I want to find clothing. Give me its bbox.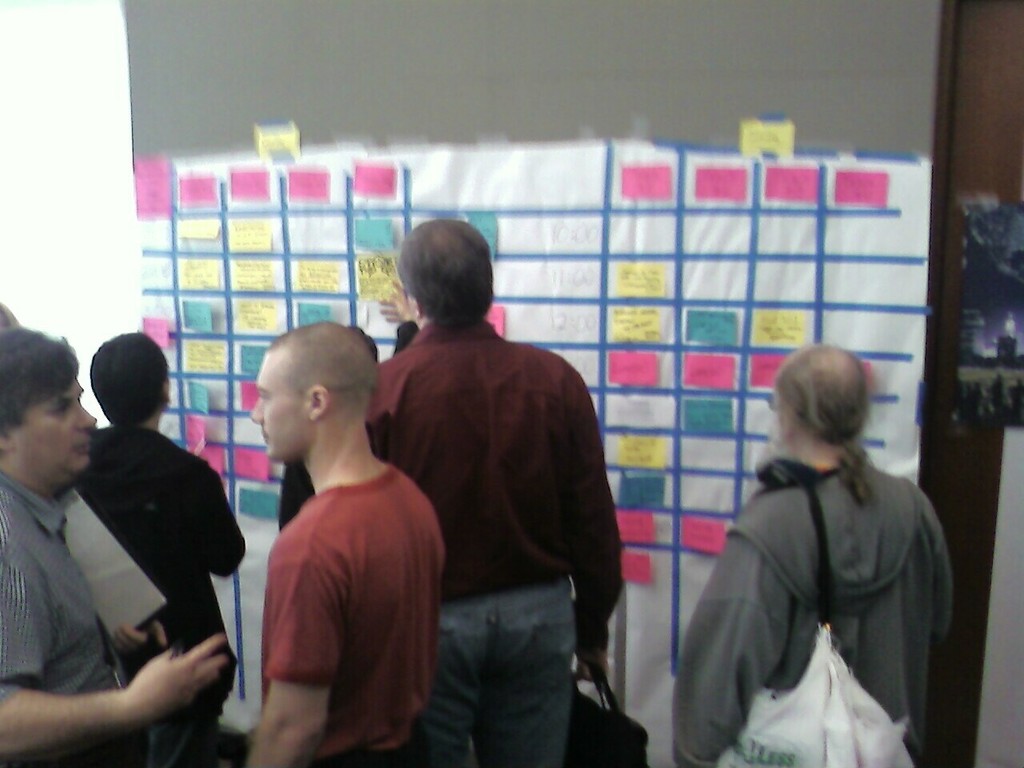
254/462/444/767.
